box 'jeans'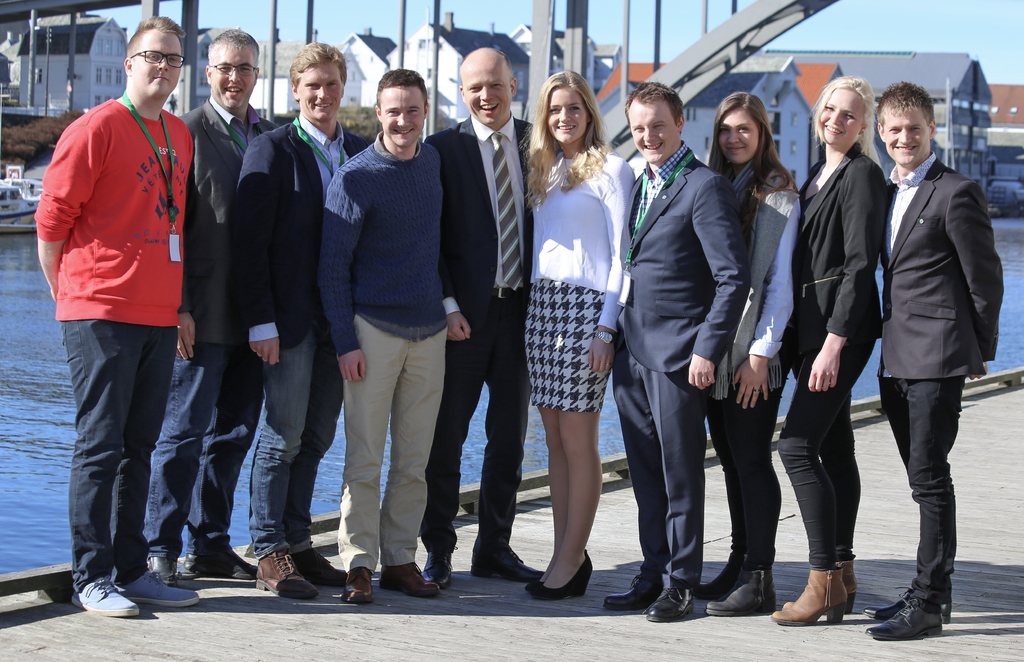
{"left": 240, "top": 347, "right": 345, "bottom": 556}
